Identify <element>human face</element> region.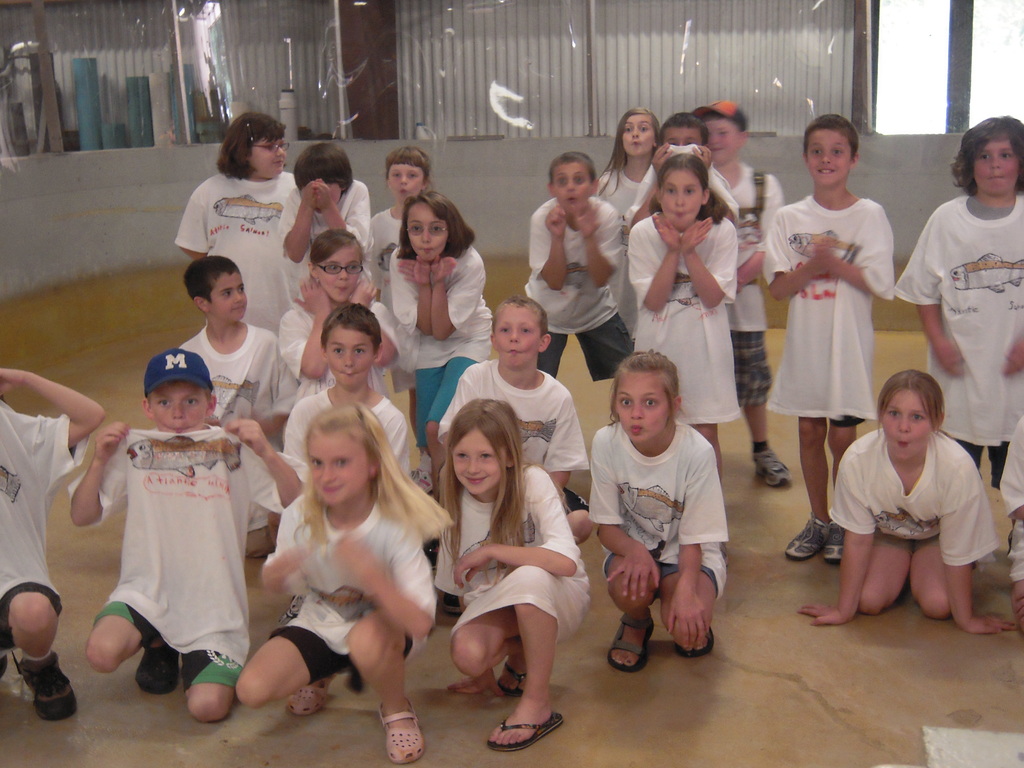
Region: 707:120:743:167.
